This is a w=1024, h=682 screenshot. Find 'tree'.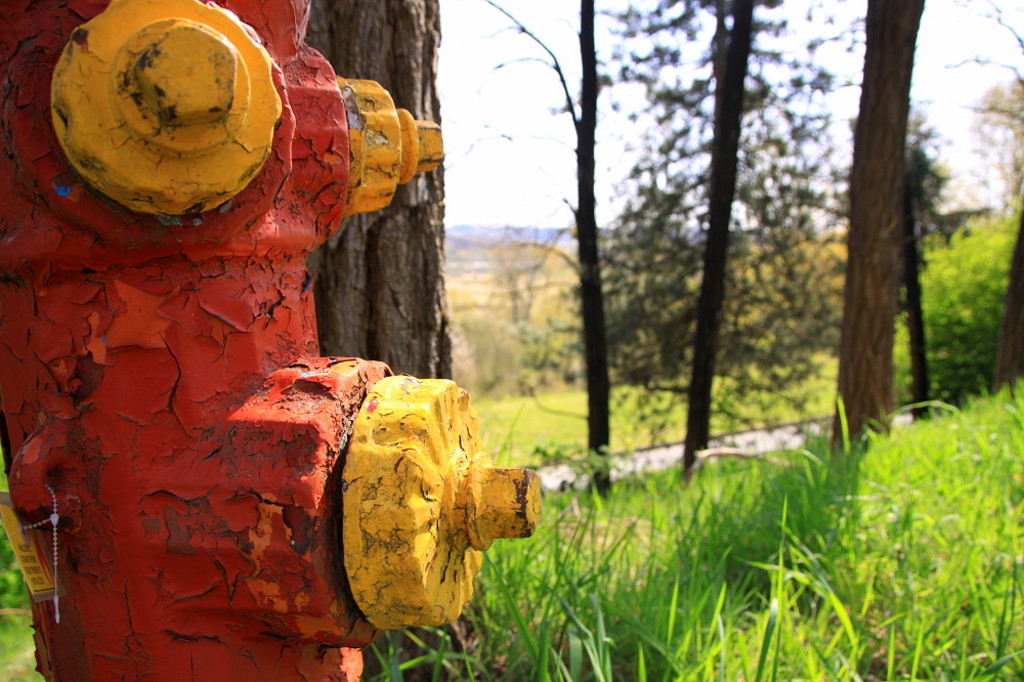
Bounding box: 481,0,610,502.
